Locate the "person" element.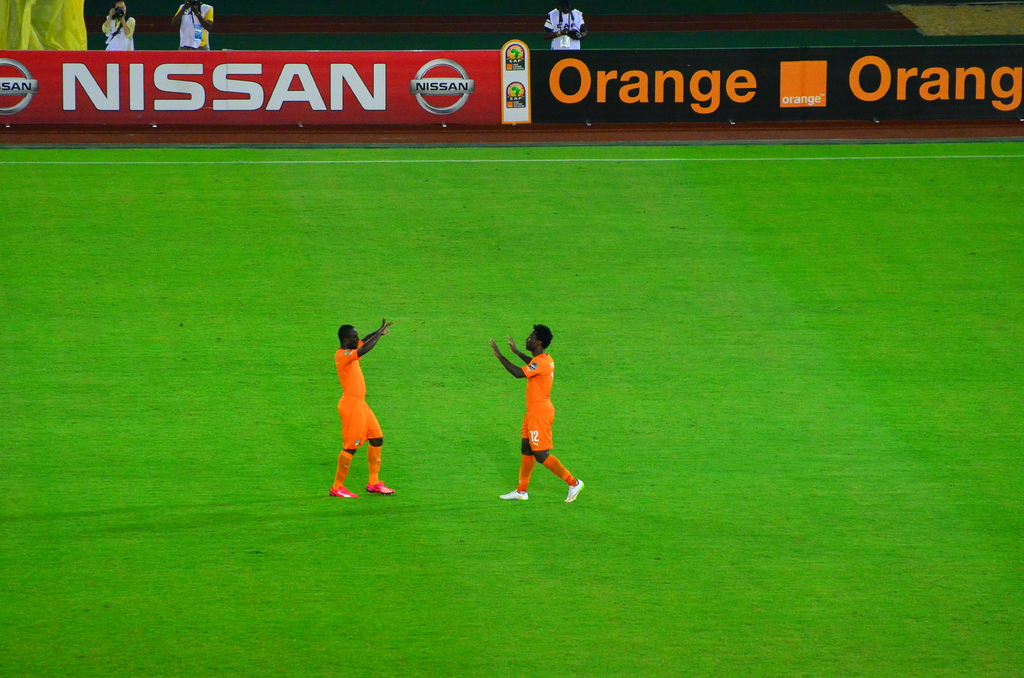
Element bbox: (492, 319, 588, 502).
